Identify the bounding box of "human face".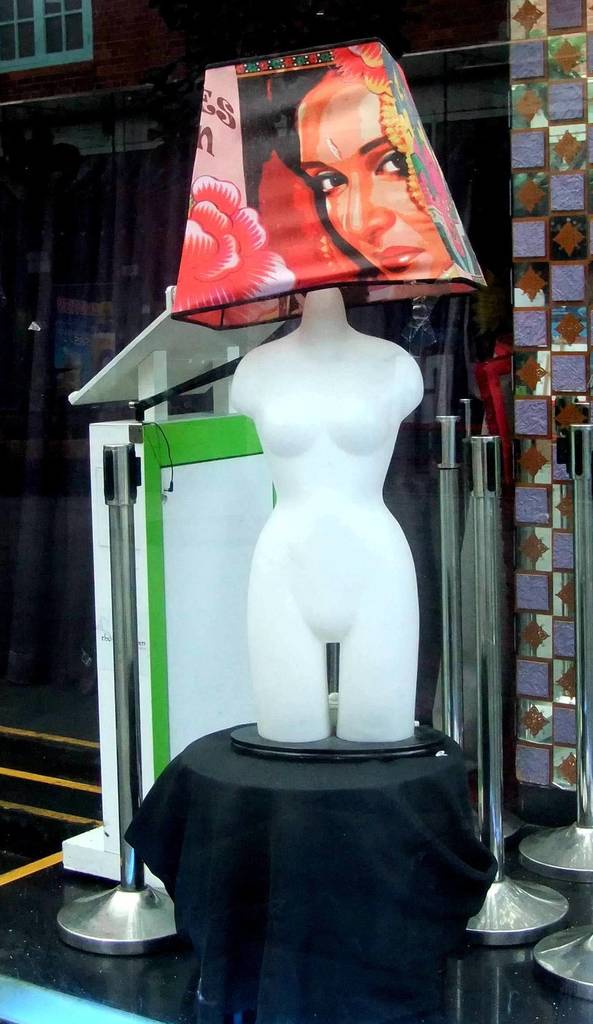
box(302, 71, 452, 278).
